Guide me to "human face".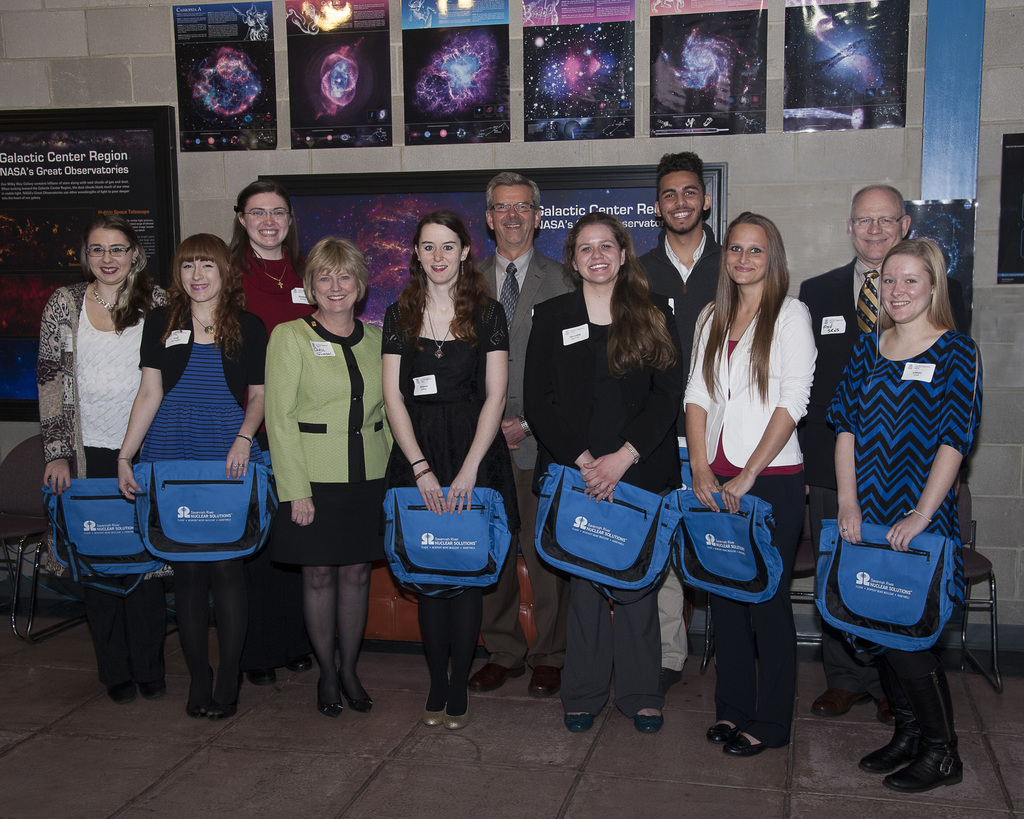
Guidance: crop(883, 253, 929, 326).
